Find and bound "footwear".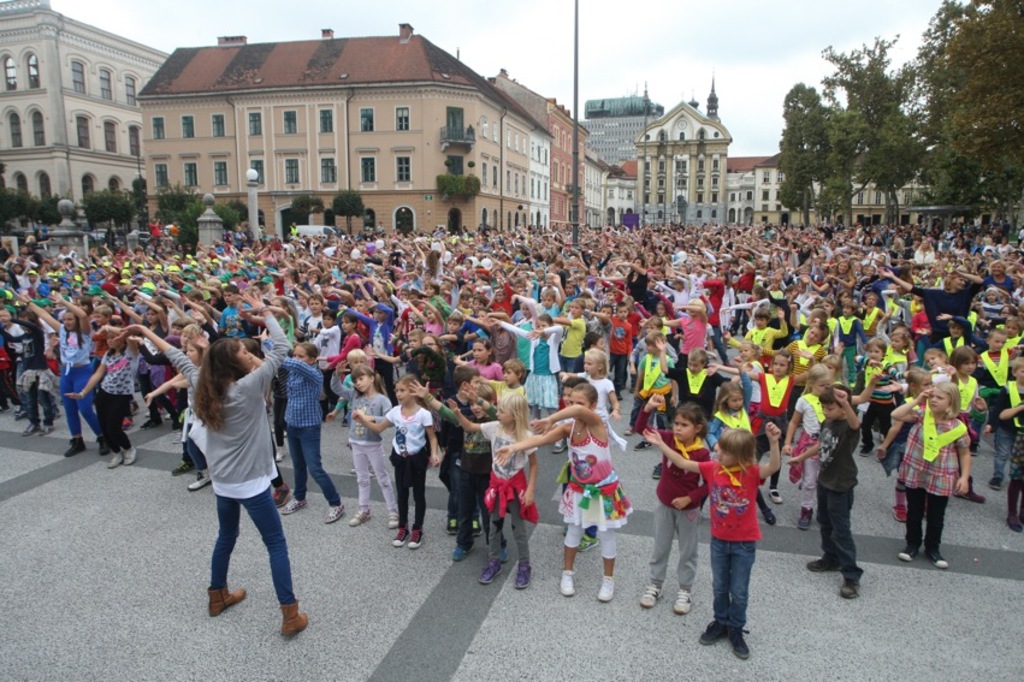
Bound: (x1=272, y1=485, x2=290, y2=508).
